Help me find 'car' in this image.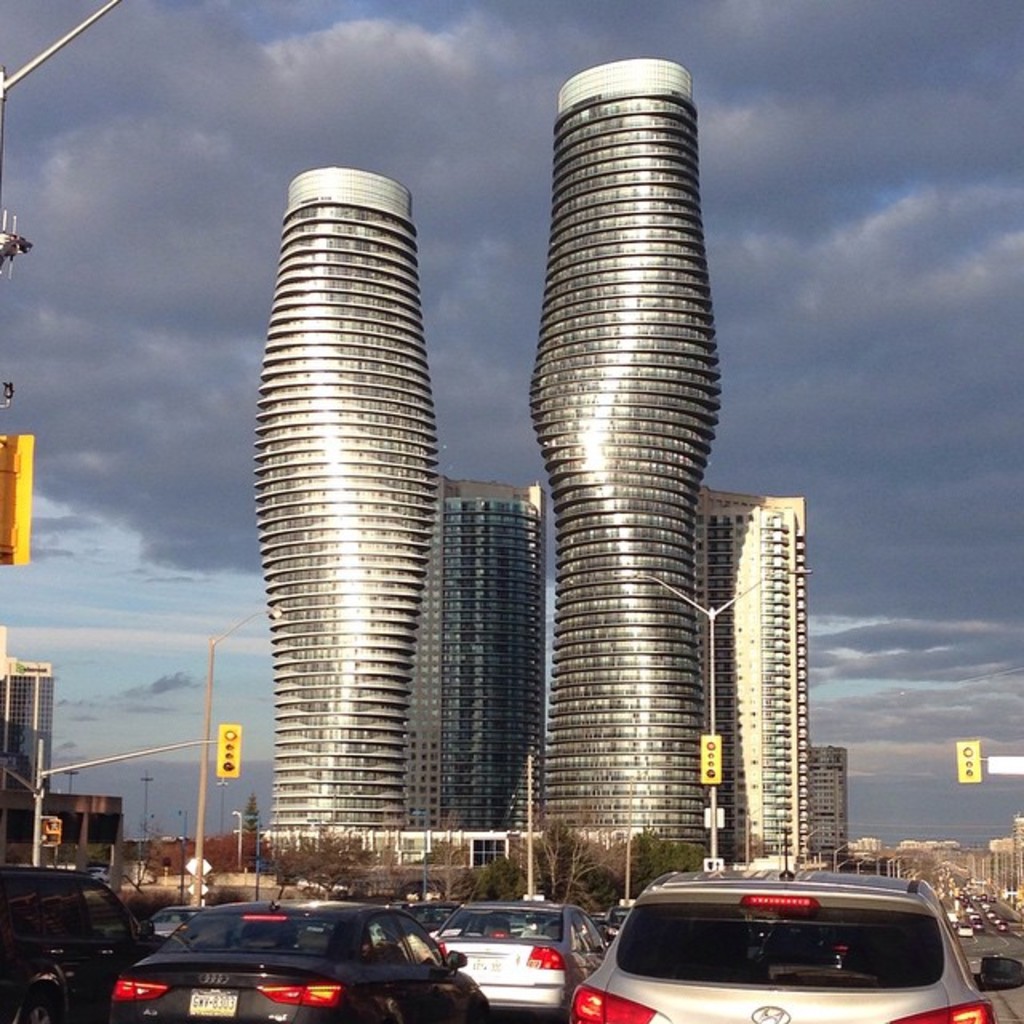
Found it: (118, 902, 498, 1022).
